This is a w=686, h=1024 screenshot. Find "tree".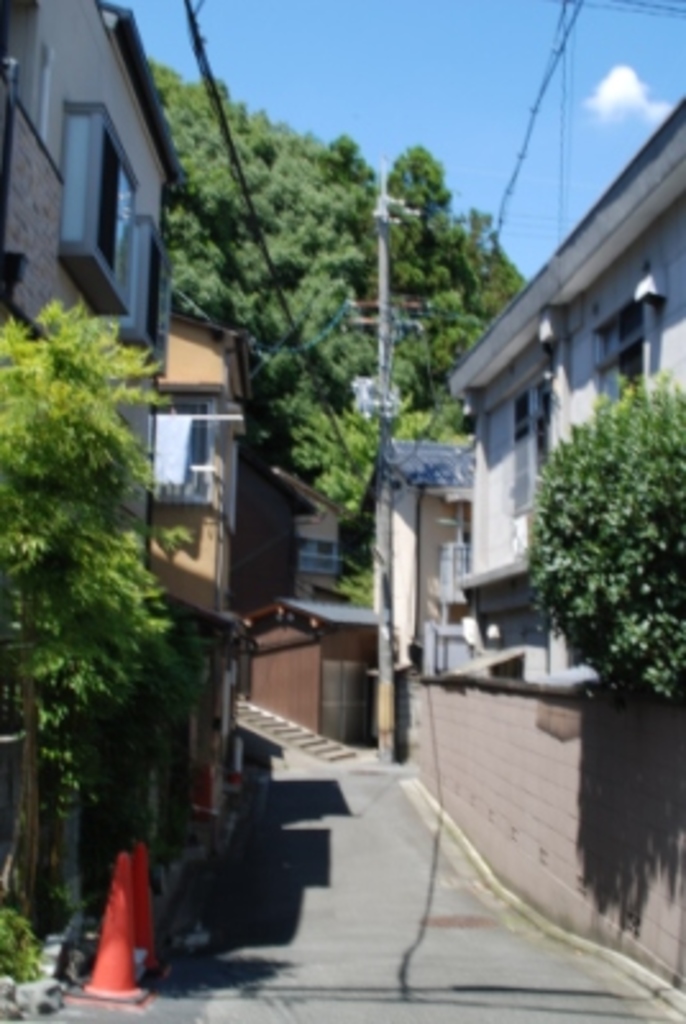
Bounding box: pyautogui.locateOnScreen(535, 374, 683, 691).
